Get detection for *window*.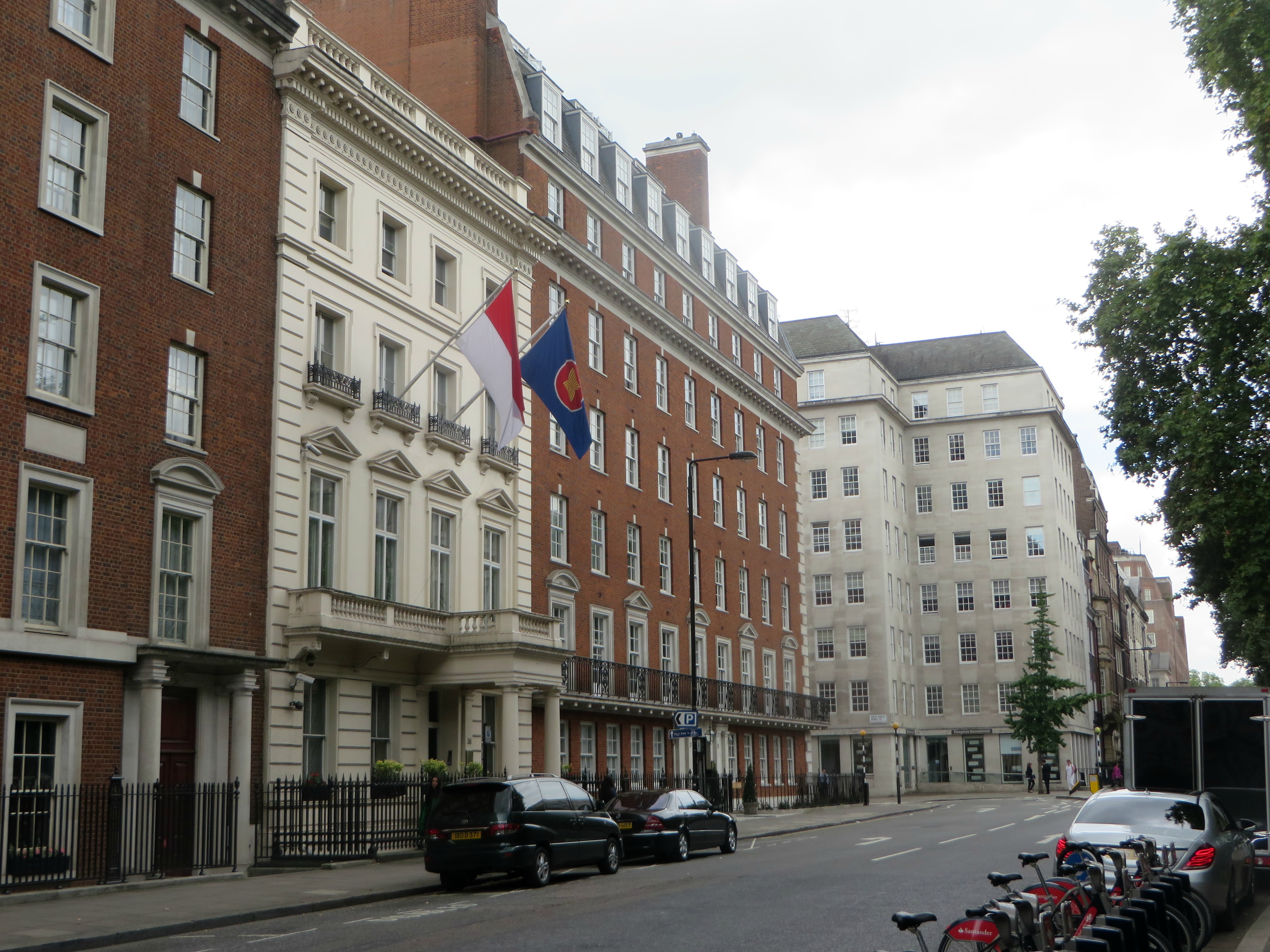
Detection: 239,135,244,151.
